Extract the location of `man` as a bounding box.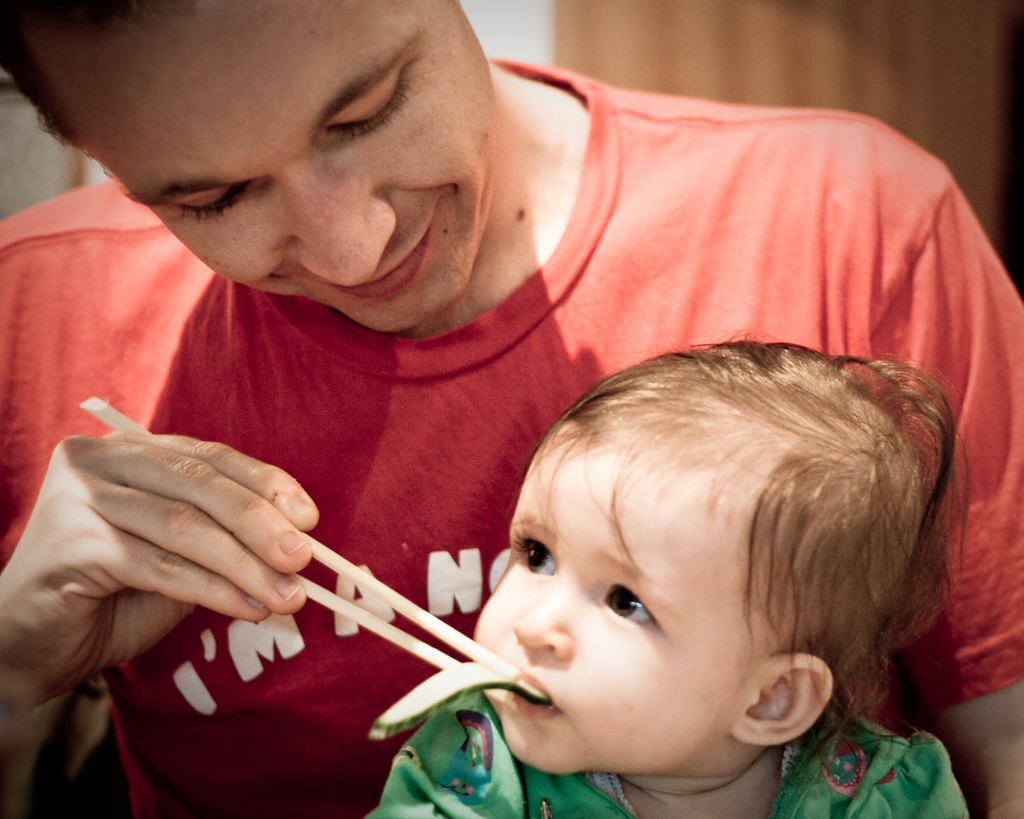
rect(48, 40, 953, 811).
